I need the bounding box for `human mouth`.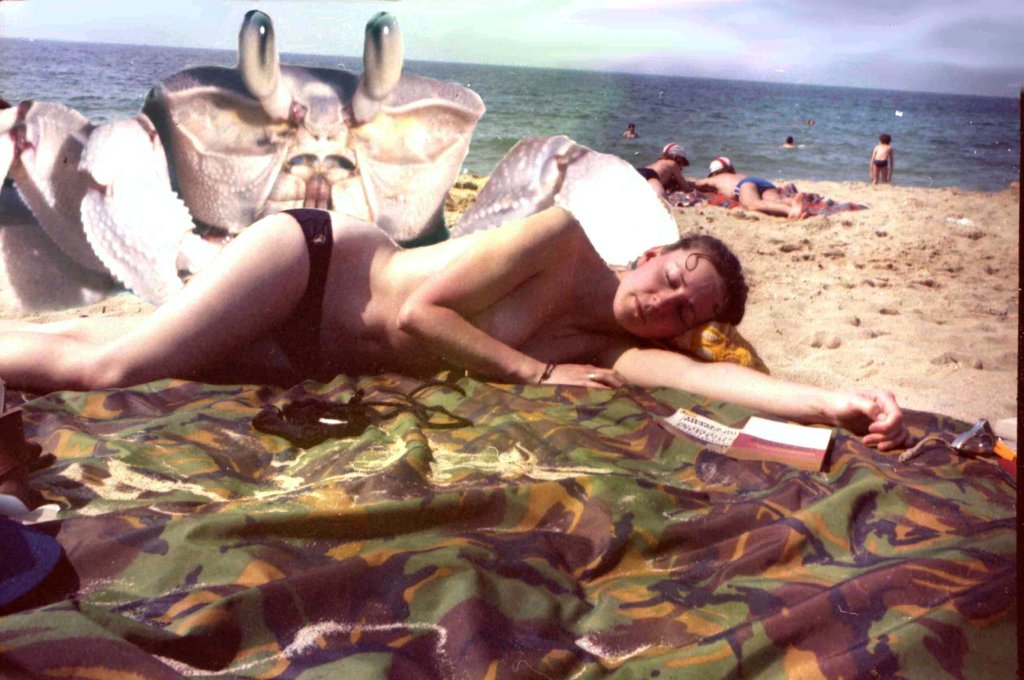
Here it is: [635,297,643,324].
